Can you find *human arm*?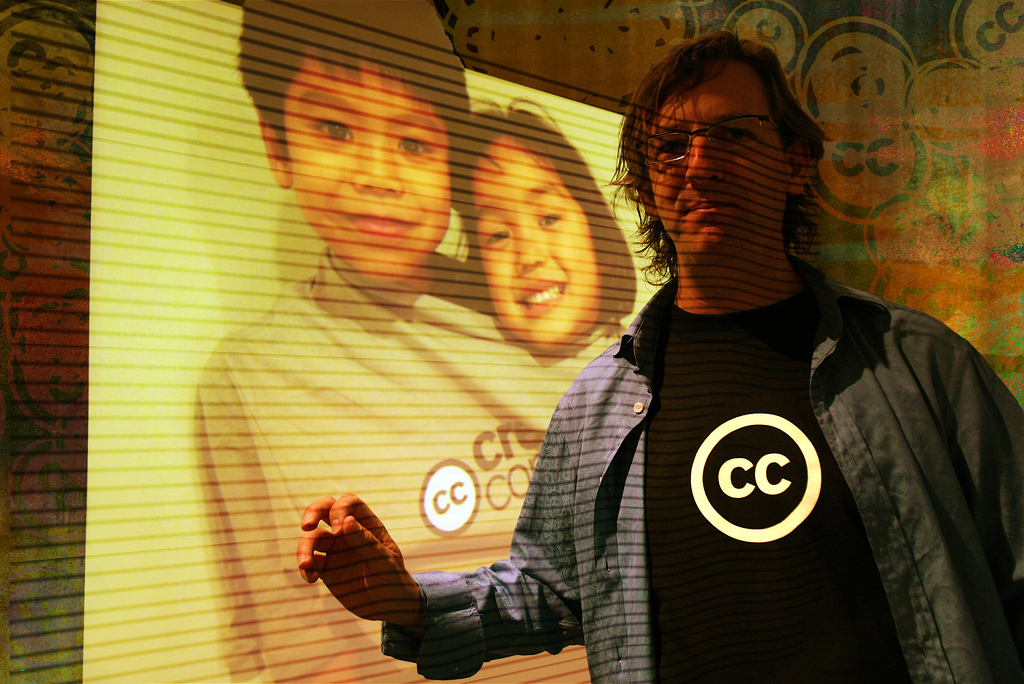
Yes, bounding box: 309, 440, 604, 666.
